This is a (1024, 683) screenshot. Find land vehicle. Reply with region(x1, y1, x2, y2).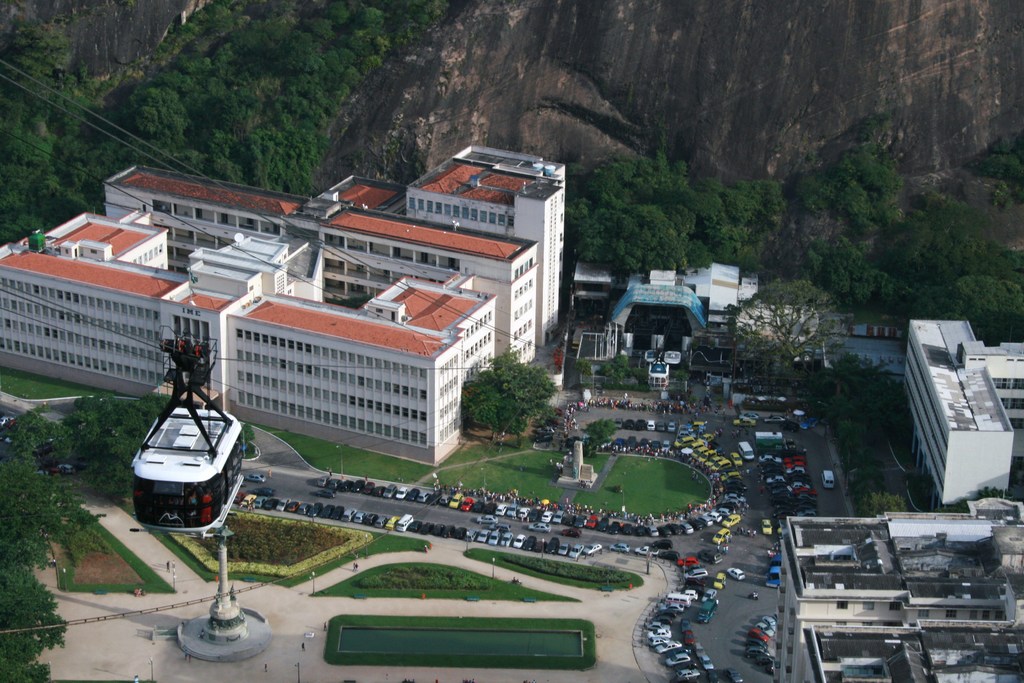
region(664, 650, 689, 668).
